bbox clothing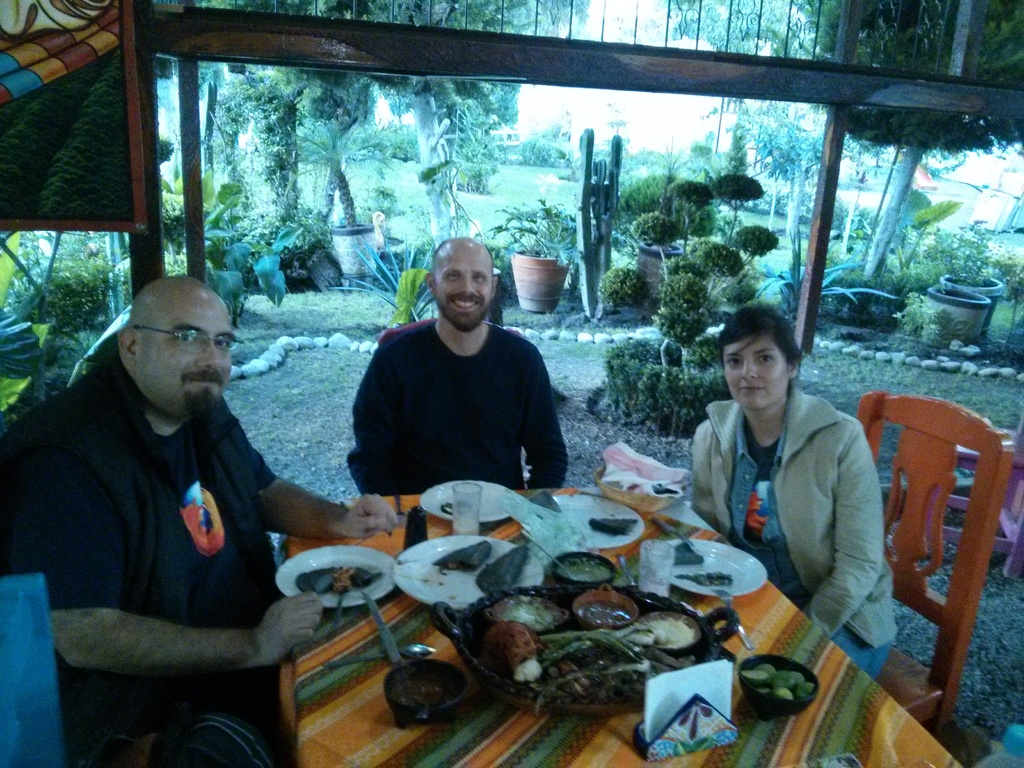
356/232/575/509
